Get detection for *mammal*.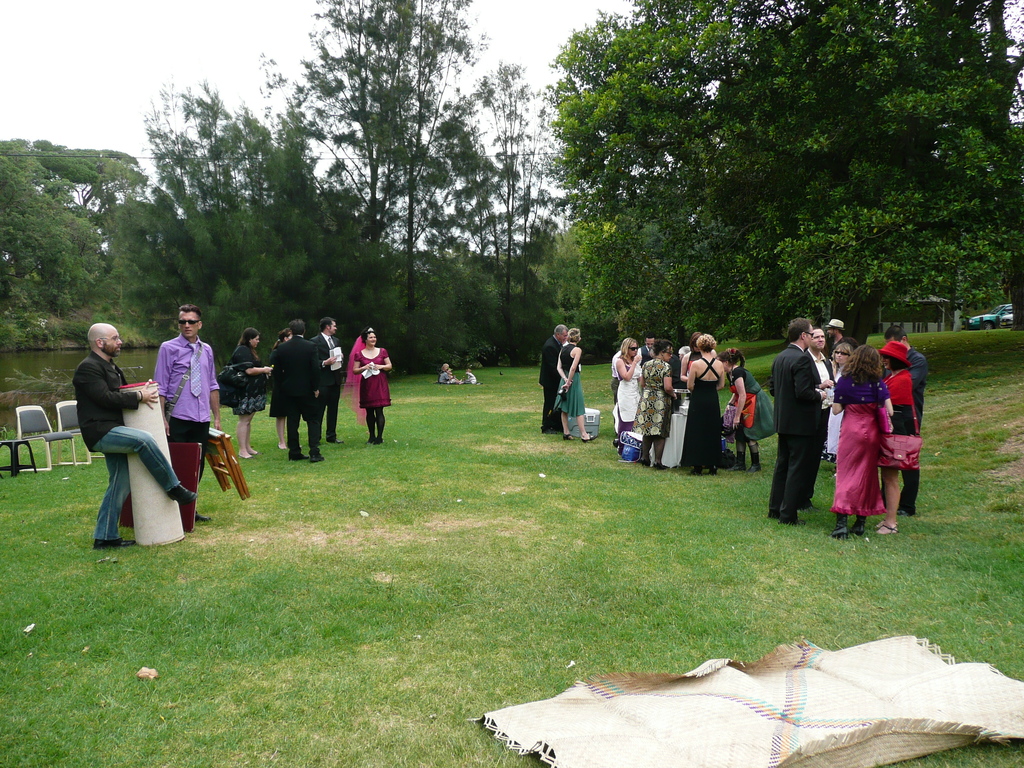
Detection: locate(436, 362, 448, 380).
